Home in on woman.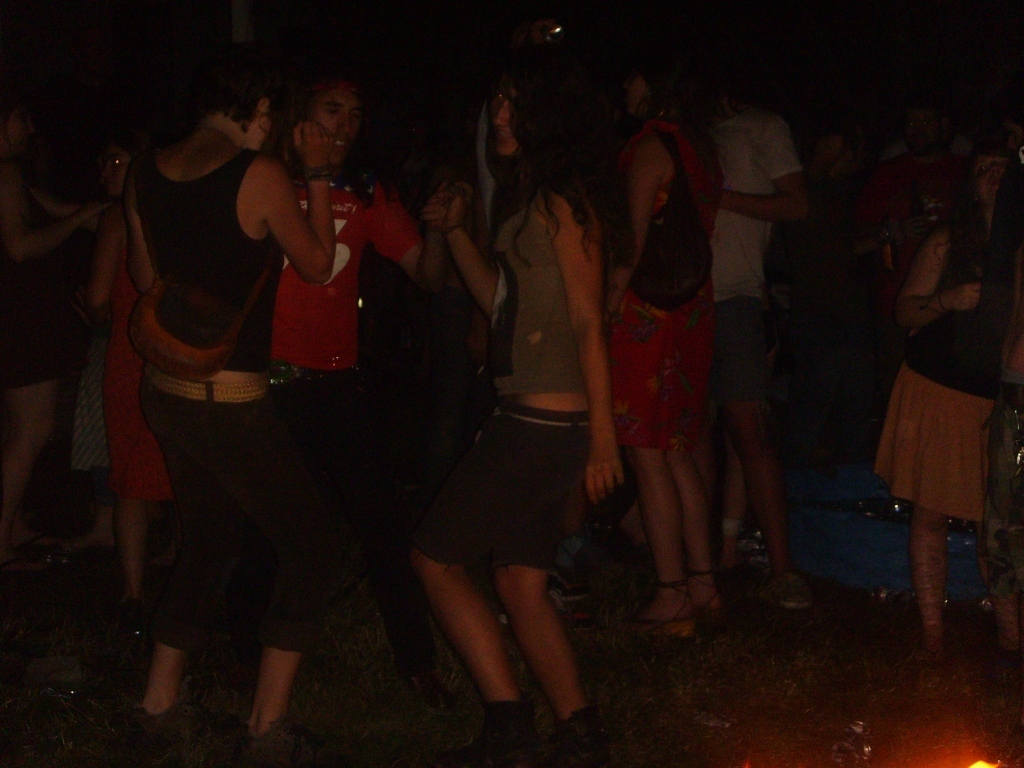
Homed in at {"left": 90, "top": 53, "right": 338, "bottom": 767}.
